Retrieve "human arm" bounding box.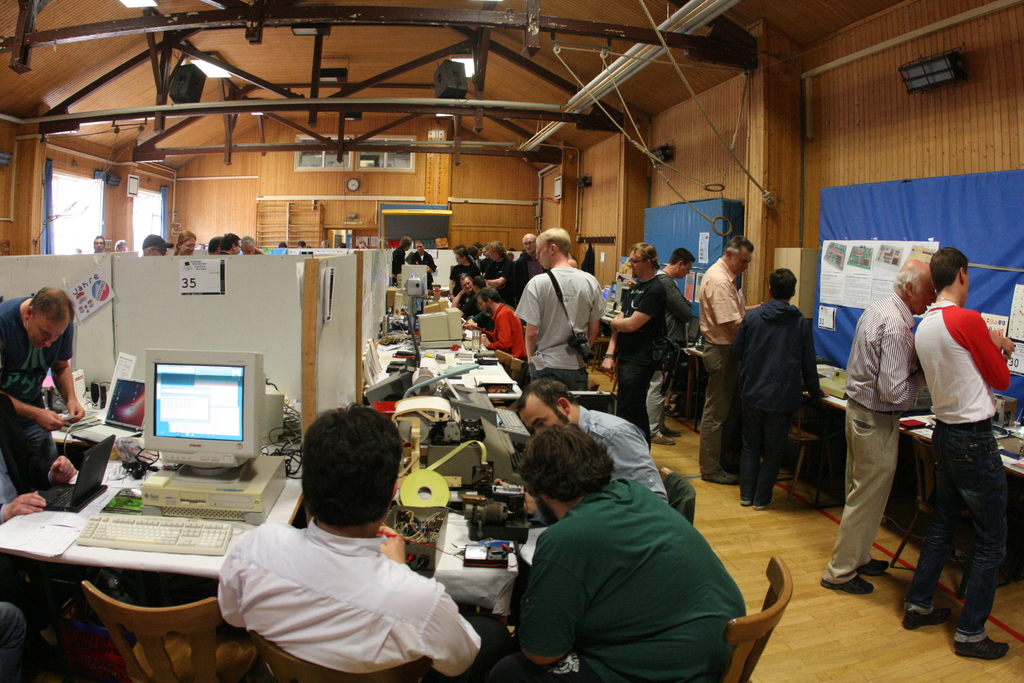
Bounding box: 516, 529, 589, 668.
